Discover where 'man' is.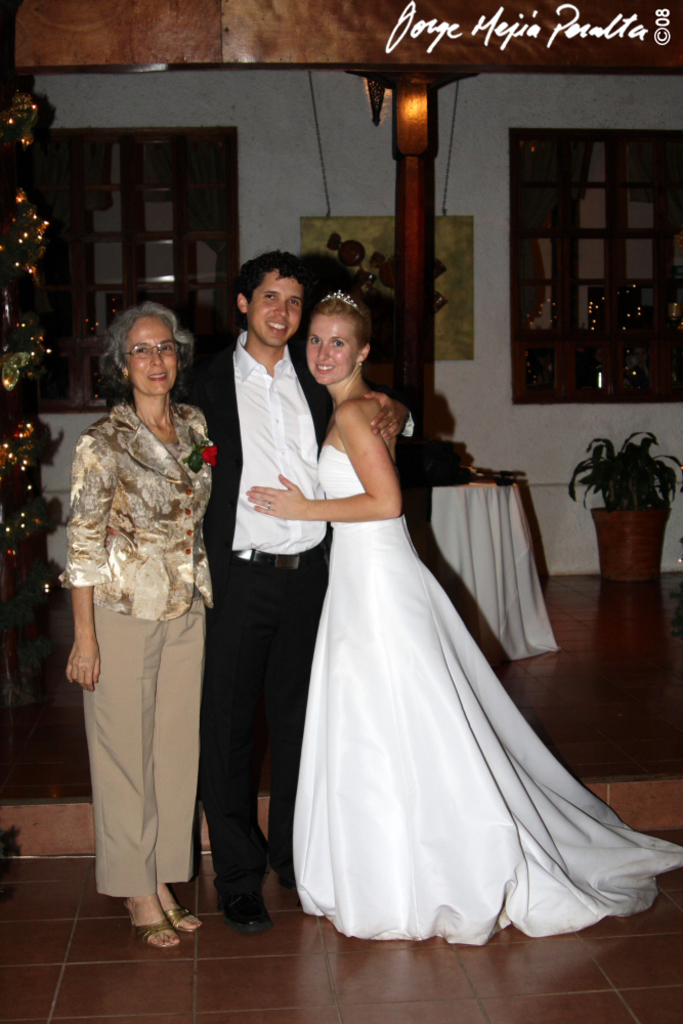
Discovered at left=185, top=249, right=425, bottom=941.
